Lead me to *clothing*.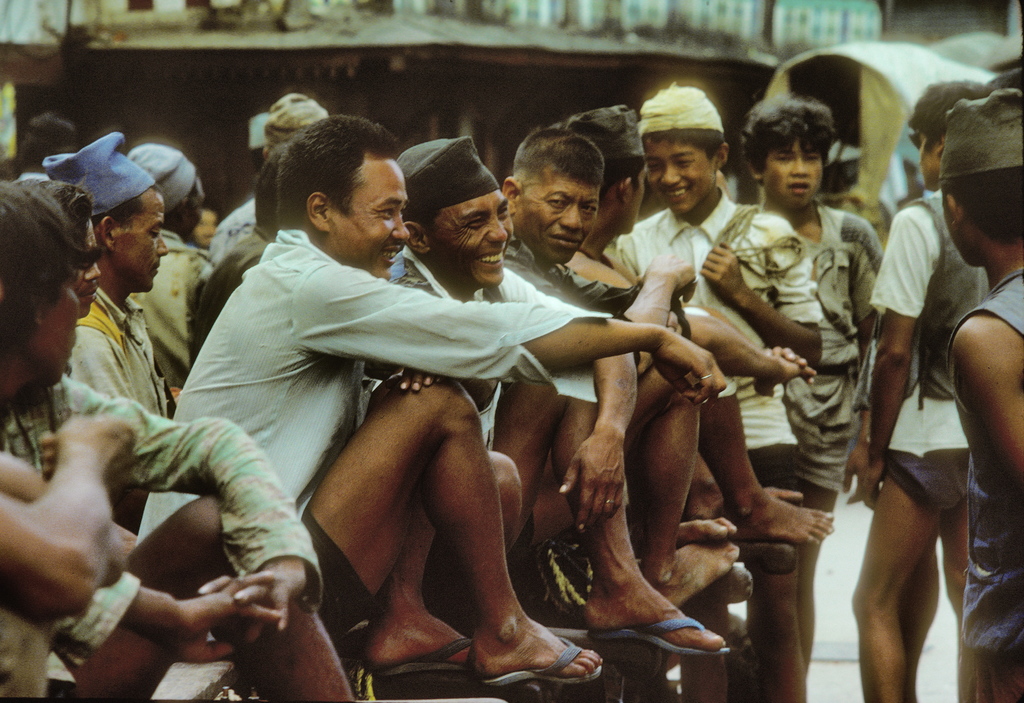
Lead to [left=388, top=240, right=614, bottom=529].
